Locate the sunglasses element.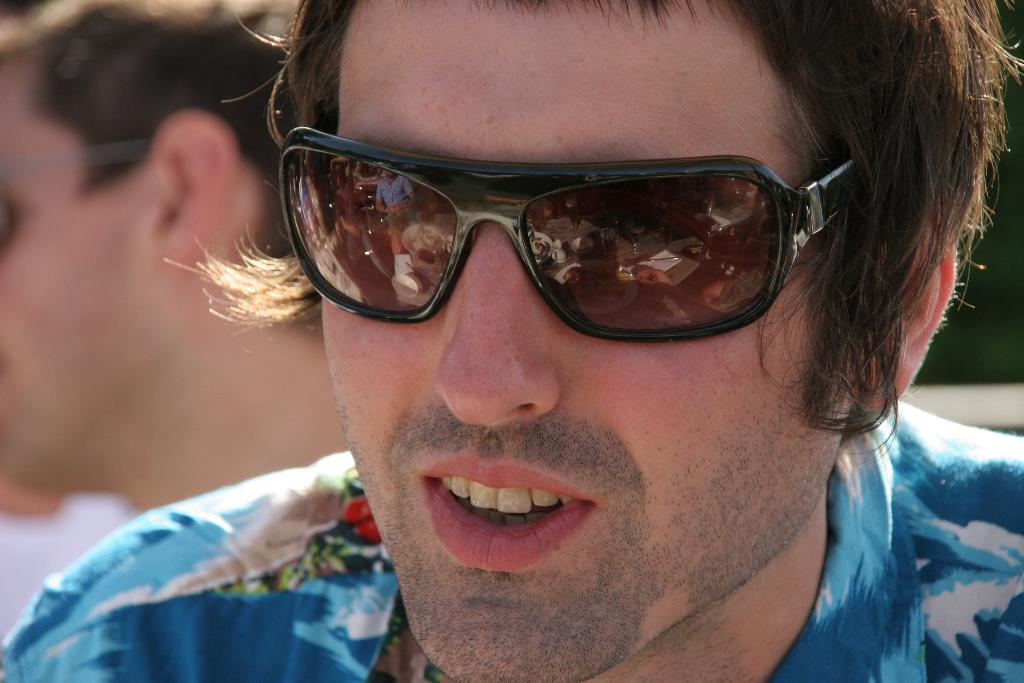
Element bbox: crop(278, 126, 858, 343).
